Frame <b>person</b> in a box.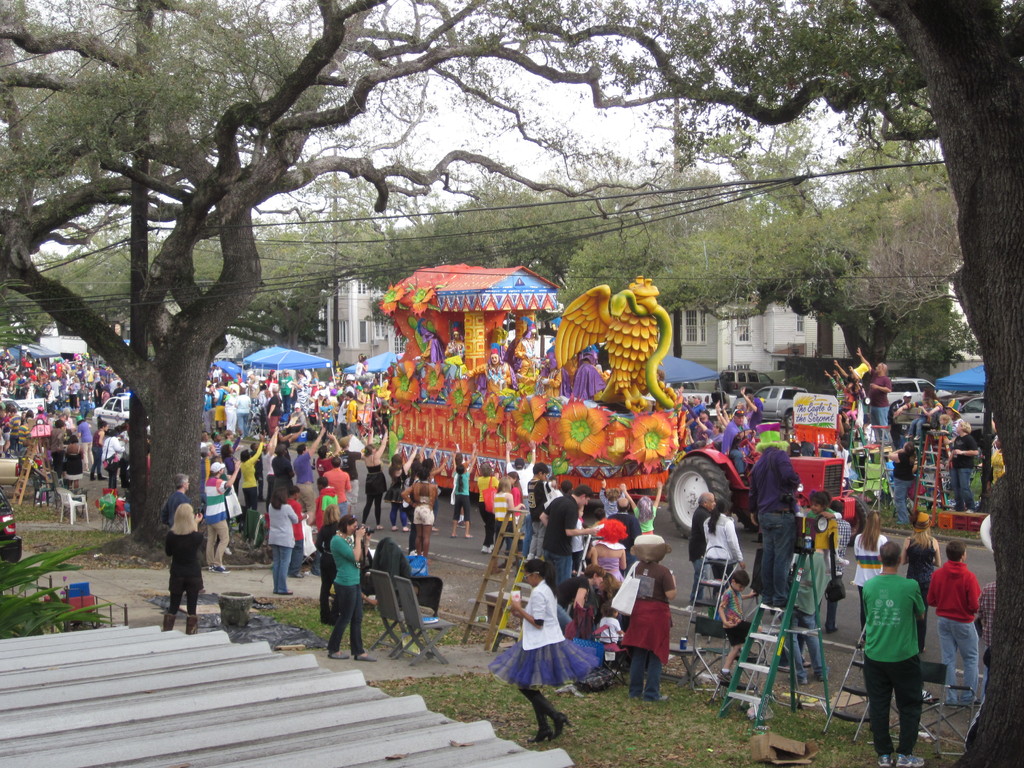
868, 356, 892, 467.
